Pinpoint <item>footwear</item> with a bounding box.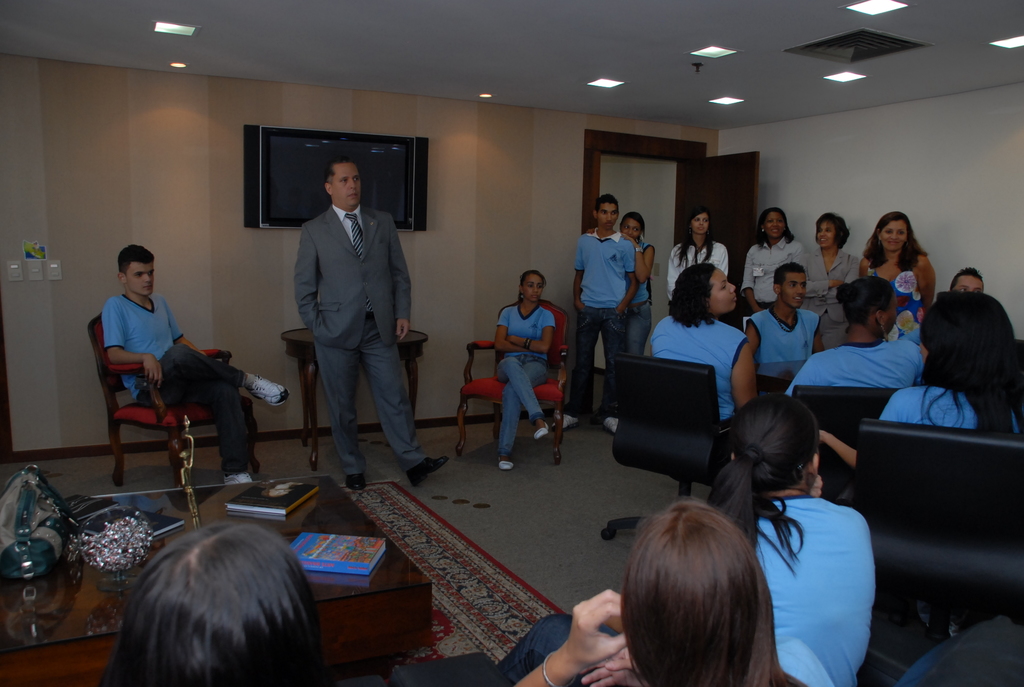
crop(404, 455, 452, 492).
